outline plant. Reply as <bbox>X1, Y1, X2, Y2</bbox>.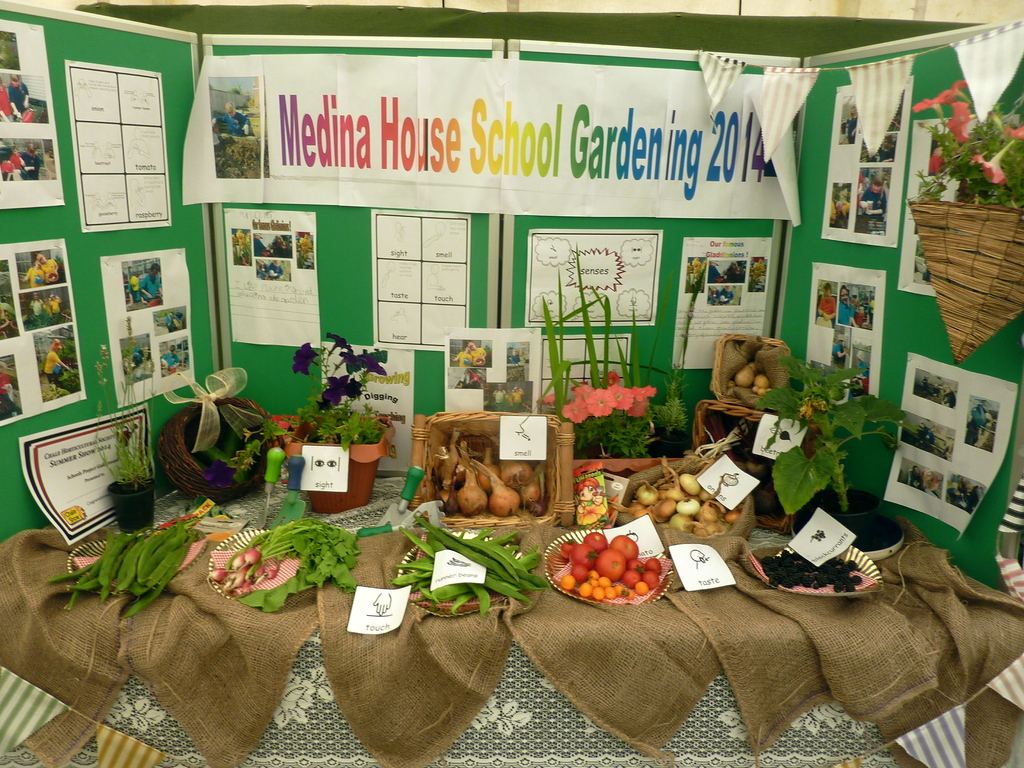
<bbox>740, 358, 894, 540</bbox>.
